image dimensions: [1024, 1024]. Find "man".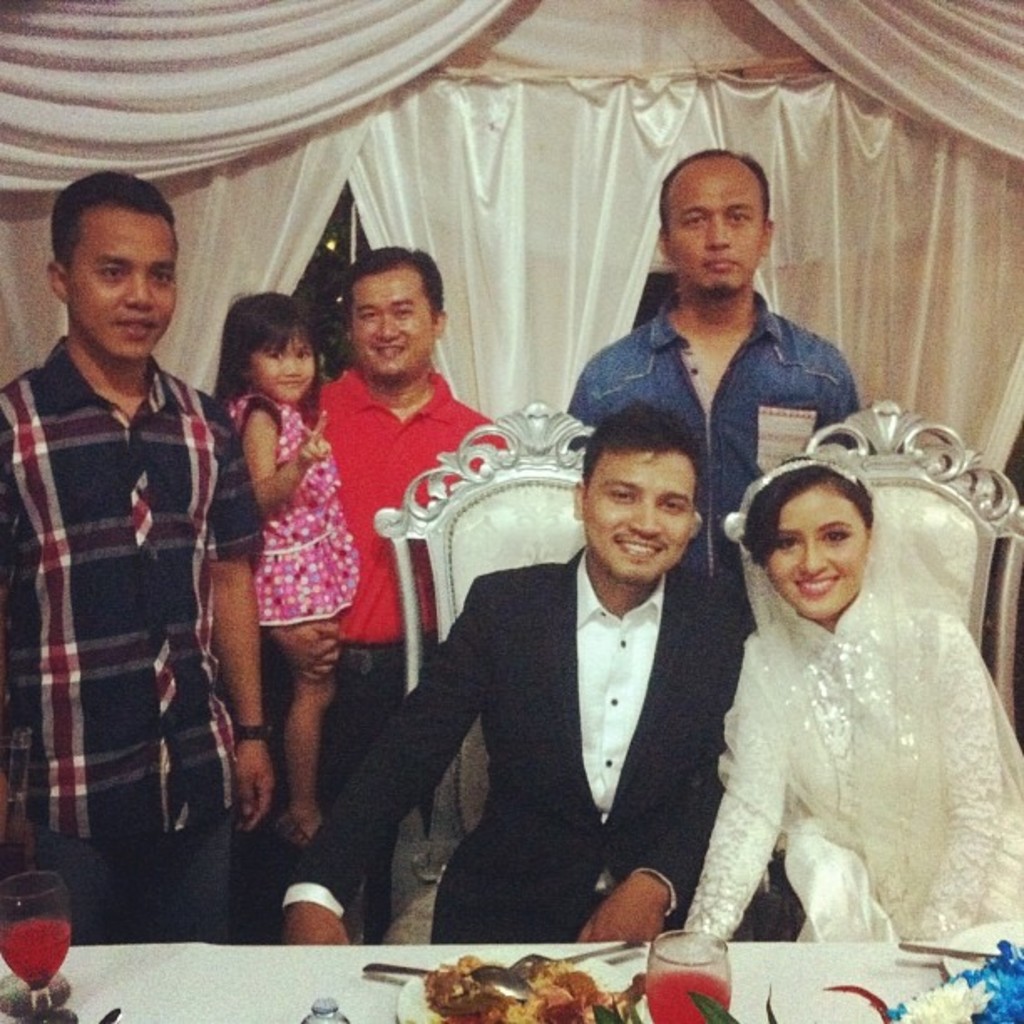
detection(268, 248, 504, 939).
